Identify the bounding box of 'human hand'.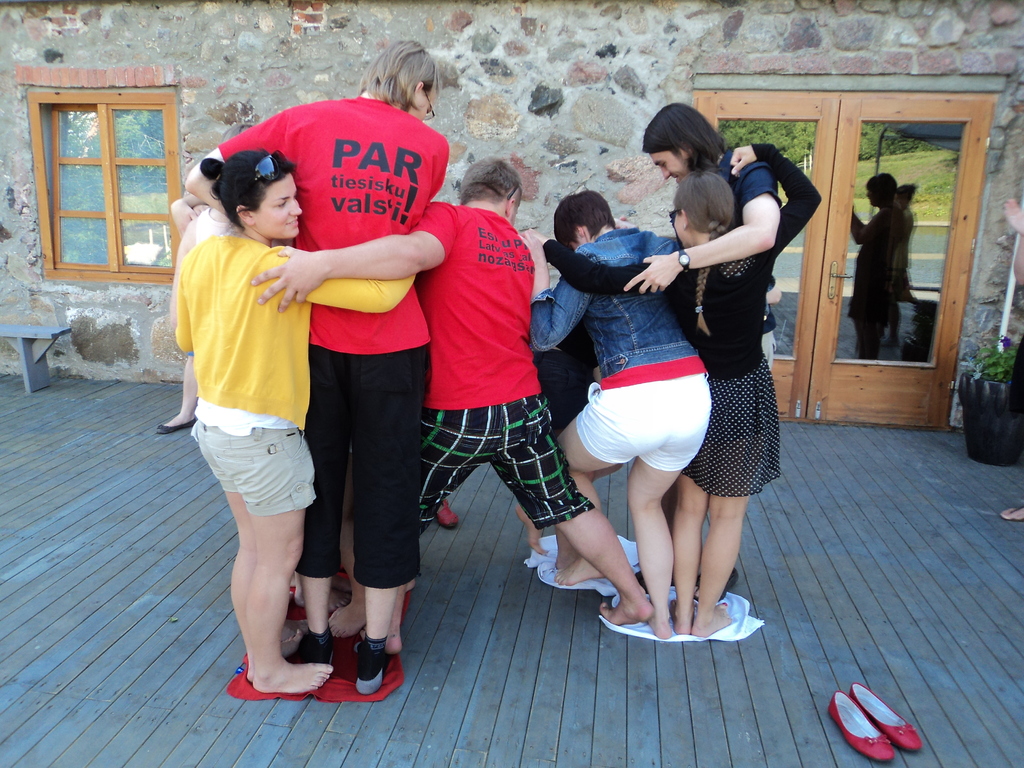
crop(518, 228, 548, 276).
